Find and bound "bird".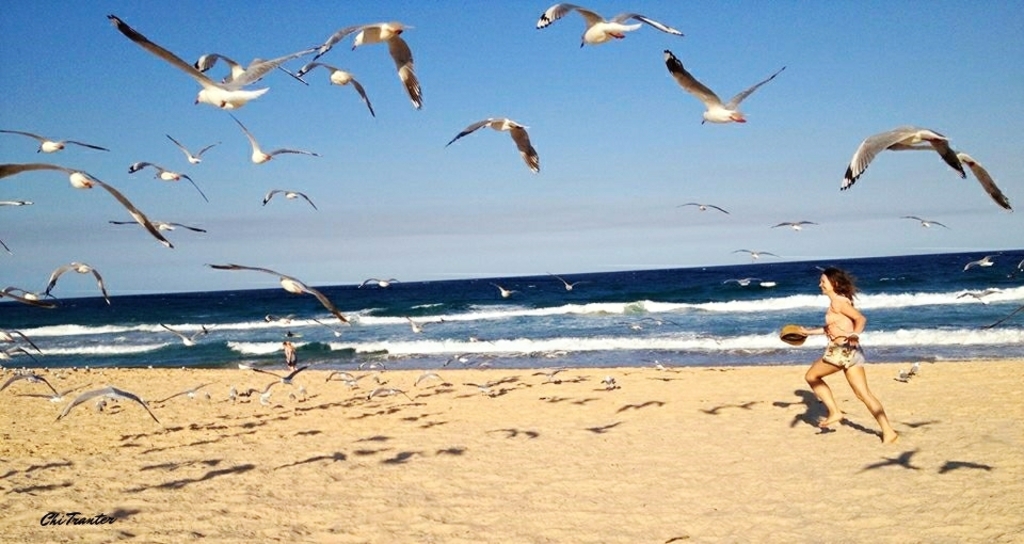
Bound: 547, 273, 587, 291.
